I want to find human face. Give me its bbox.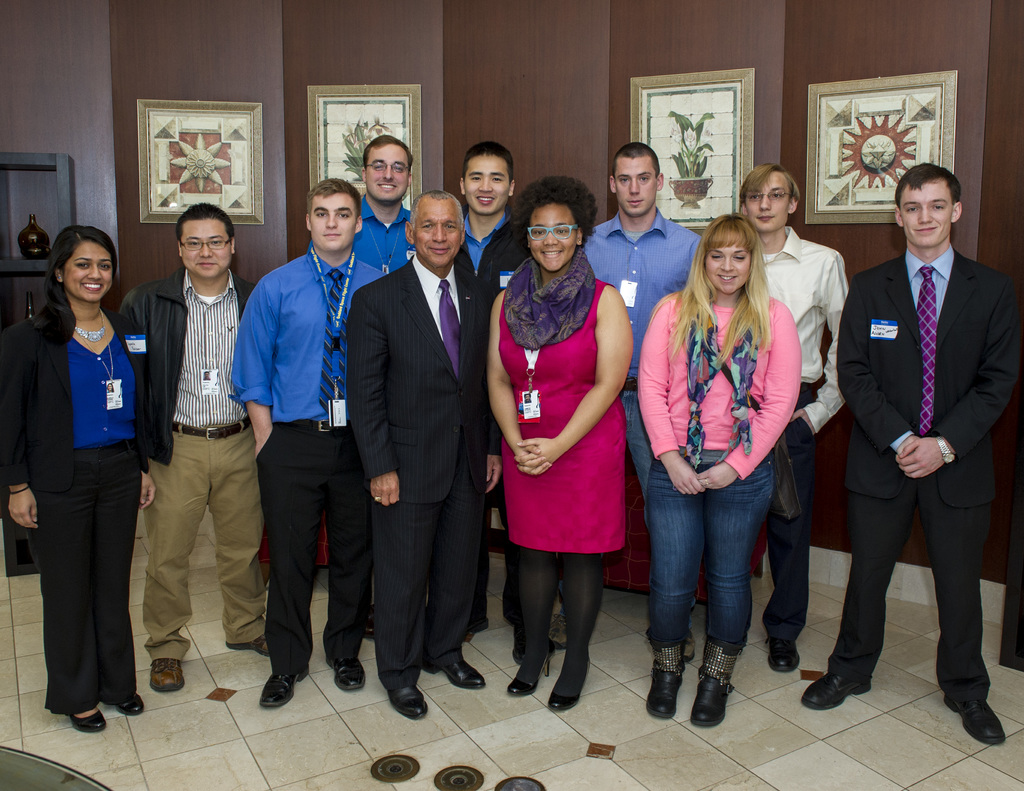
{"x1": 65, "y1": 246, "x2": 111, "y2": 303}.
